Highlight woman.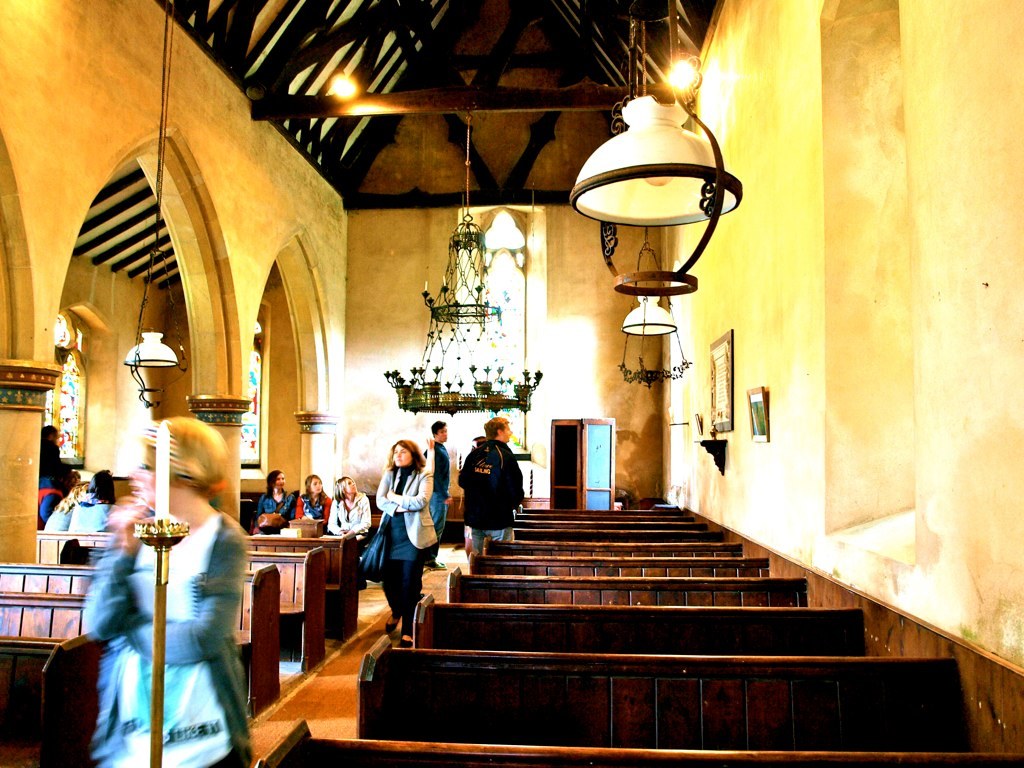
Highlighted region: 324:475:369:531.
